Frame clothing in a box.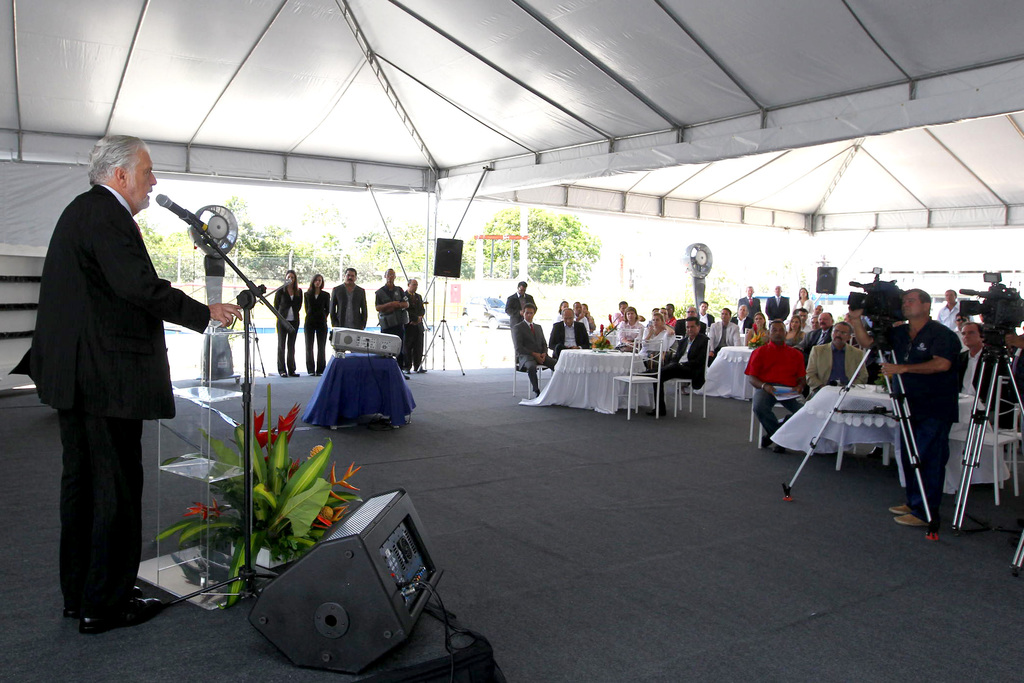
left=884, top=319, right=965, bottom=522.
